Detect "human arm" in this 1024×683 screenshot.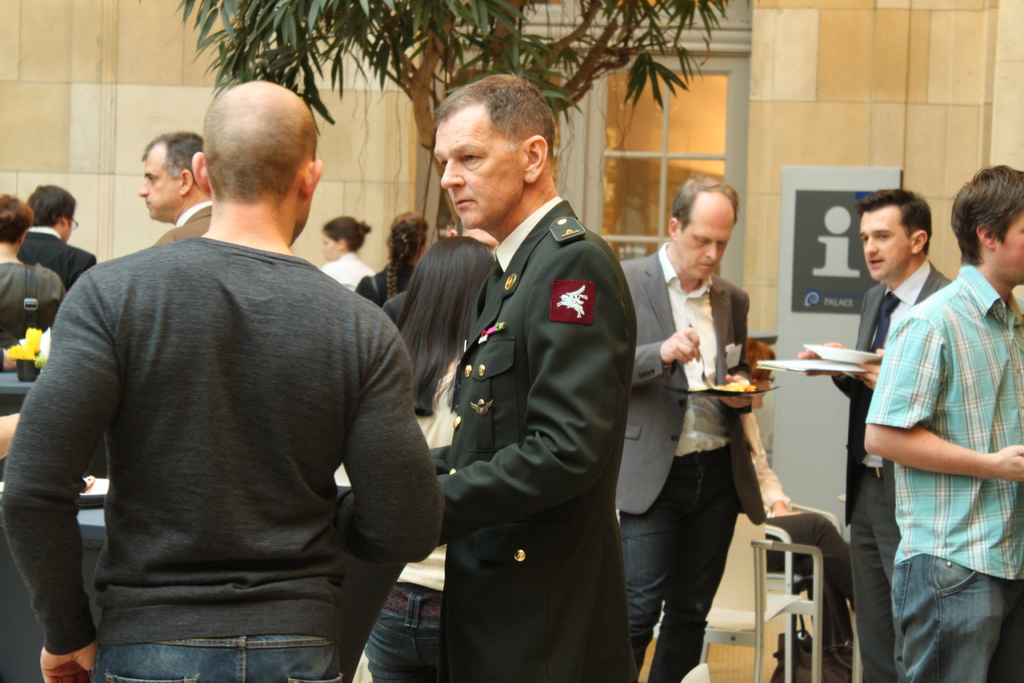
Detection: 856/309/1023/482.
